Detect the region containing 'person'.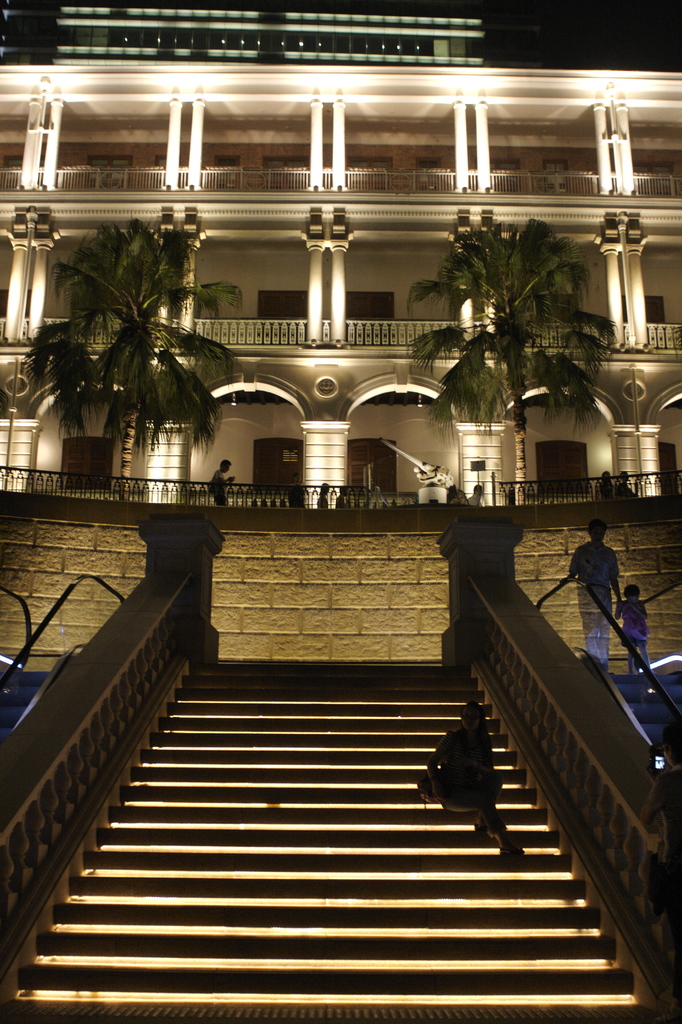
region(615, 577, 658, 669).
